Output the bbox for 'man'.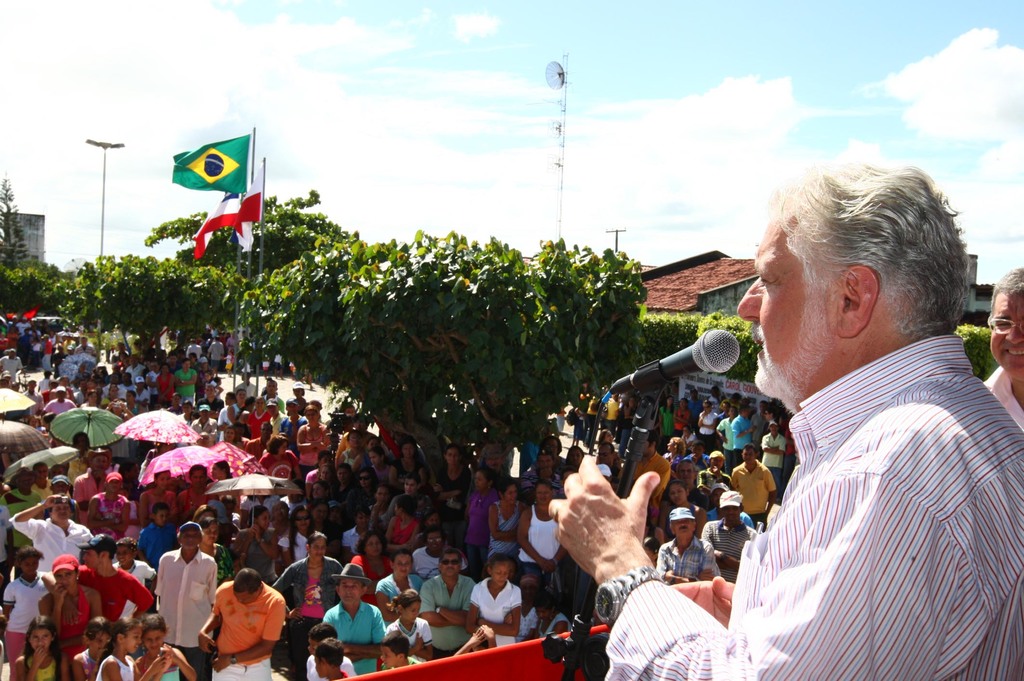
locate(173, 351, 202, 405).
